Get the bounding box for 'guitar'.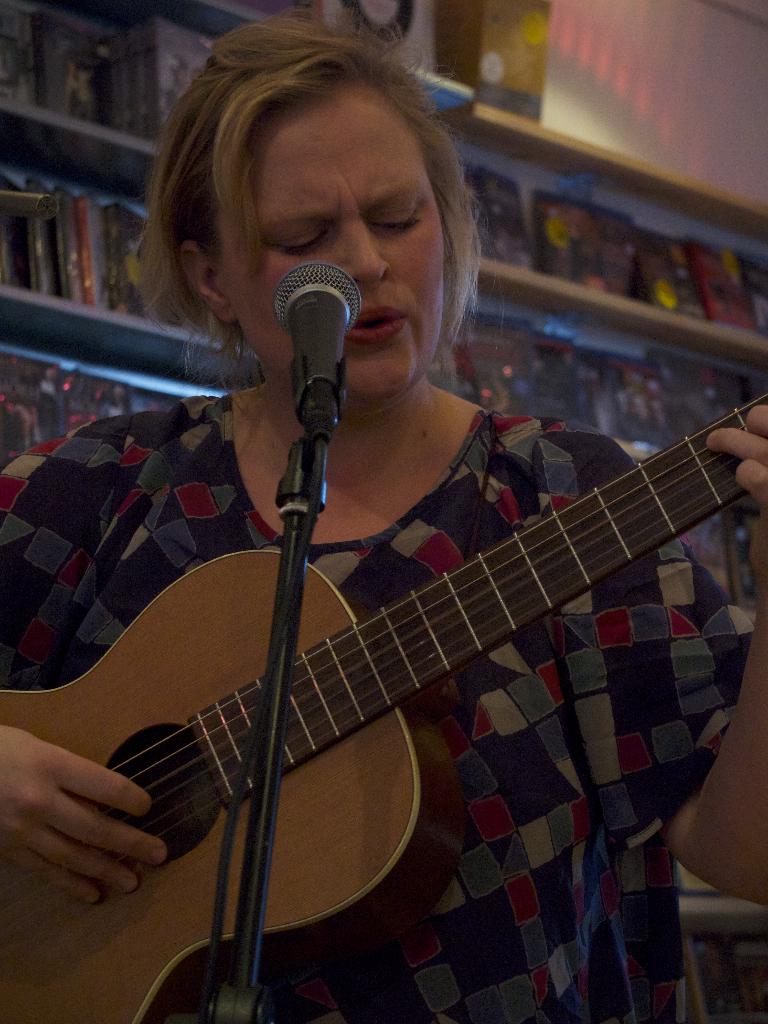
bbox(0, 367, 767, 984).
